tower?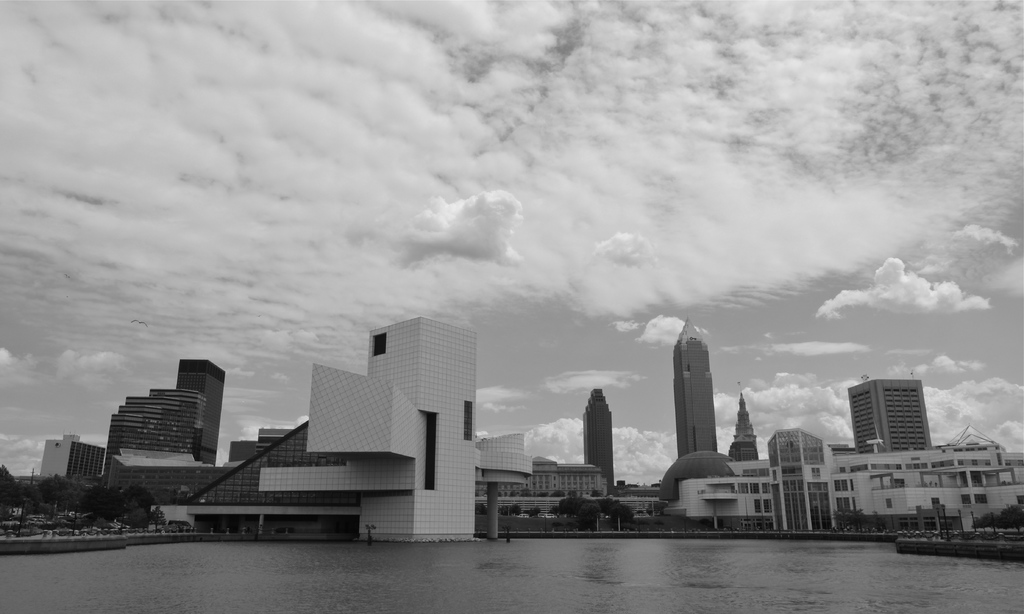
{"x1": 671, "y1": 317, "x2": 716, "y2": 470}
